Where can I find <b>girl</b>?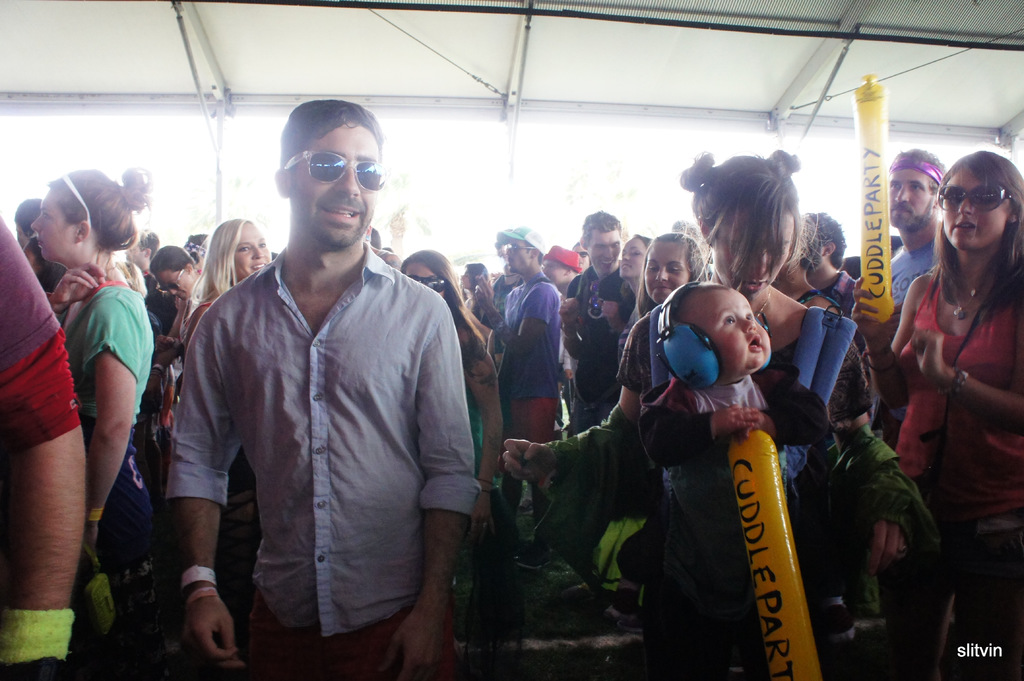
You can find it at region(643, 235, 701, 307).
